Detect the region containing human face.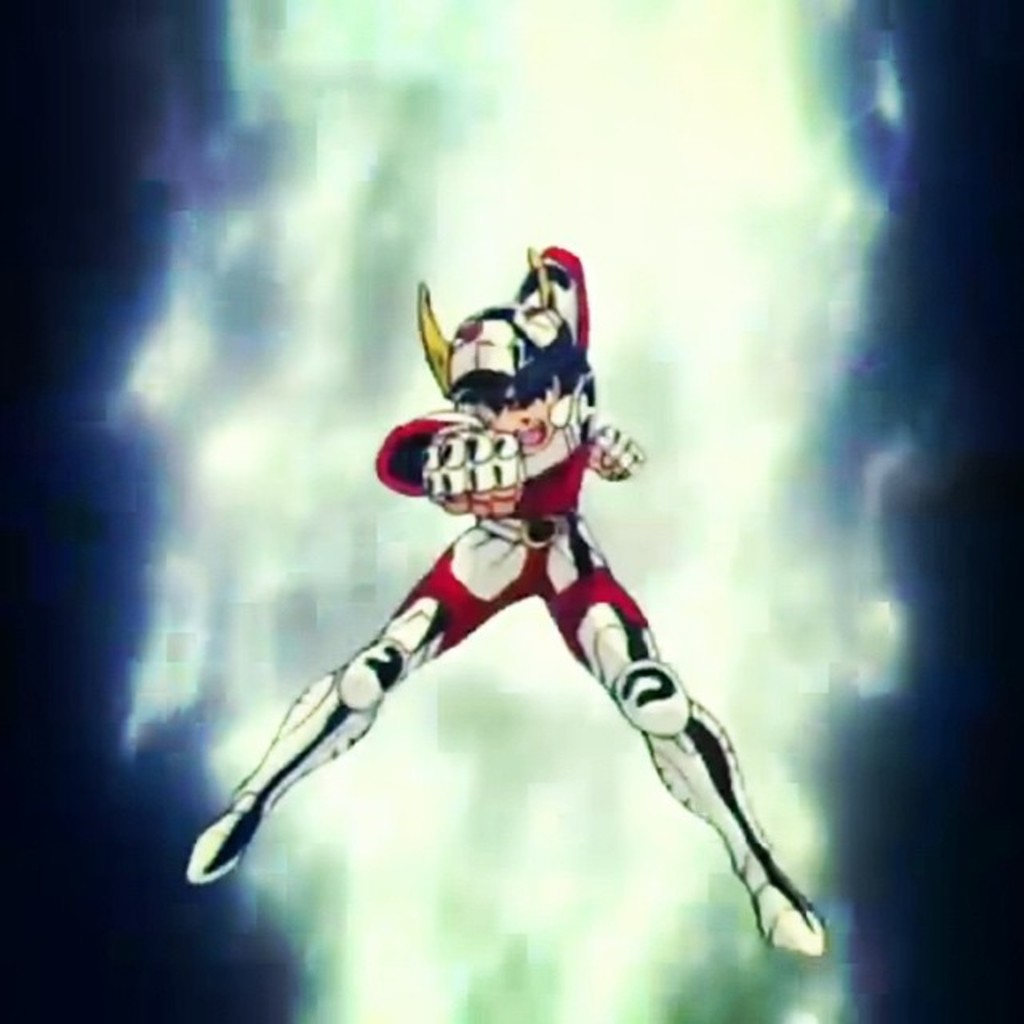
486,382,558,450.
